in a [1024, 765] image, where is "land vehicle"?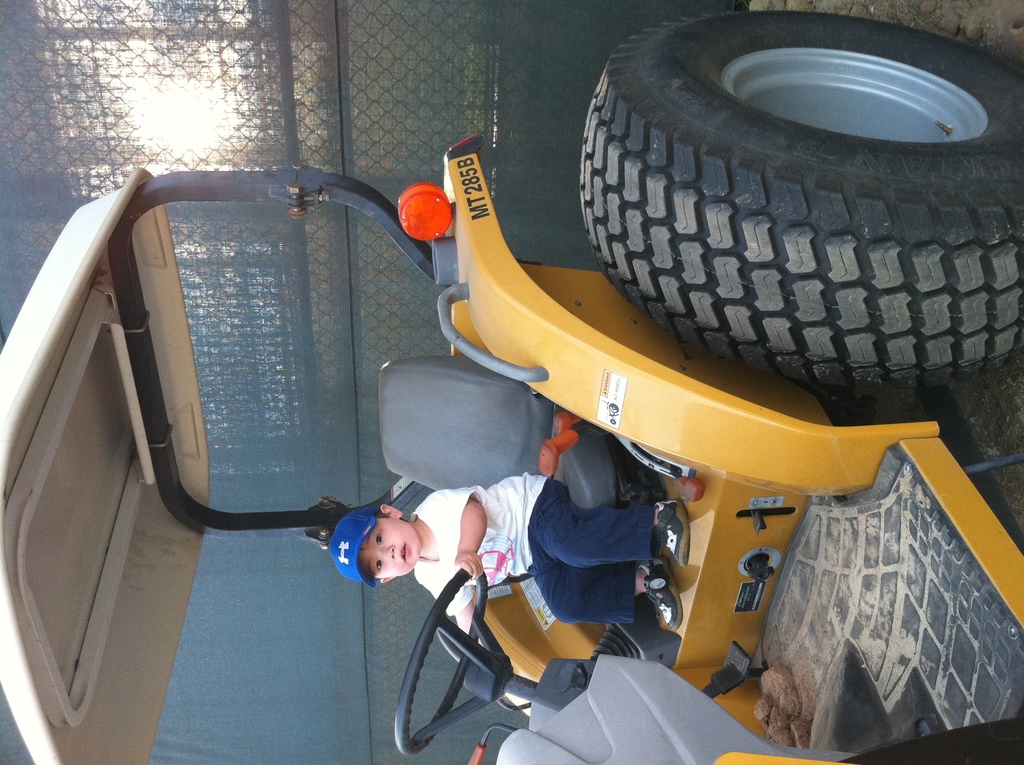
select_region(3, 0, 1023, 717).
